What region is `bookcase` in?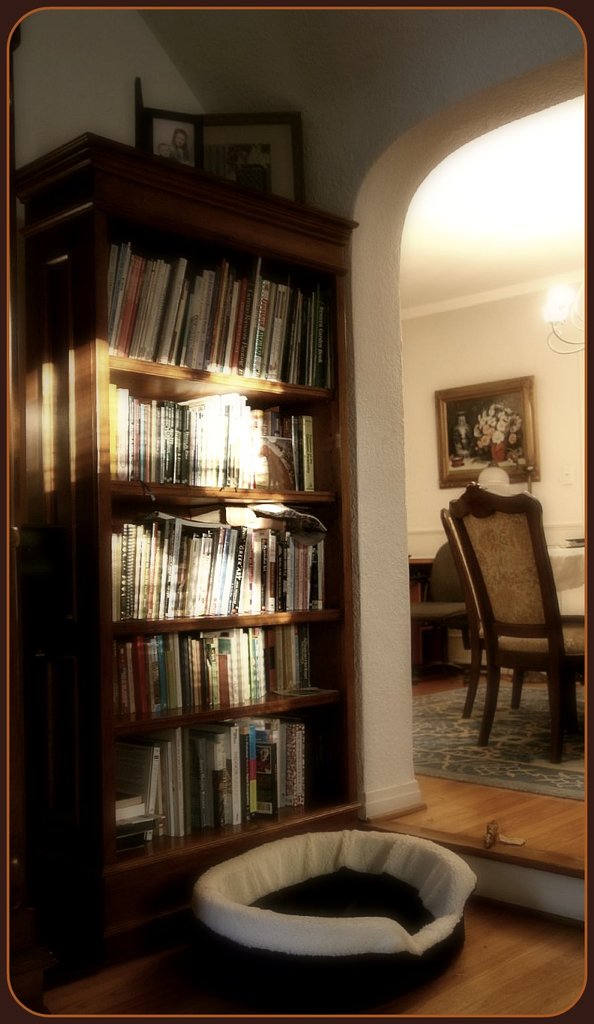
x1=55 y1=161 x2=415 y2=928.
